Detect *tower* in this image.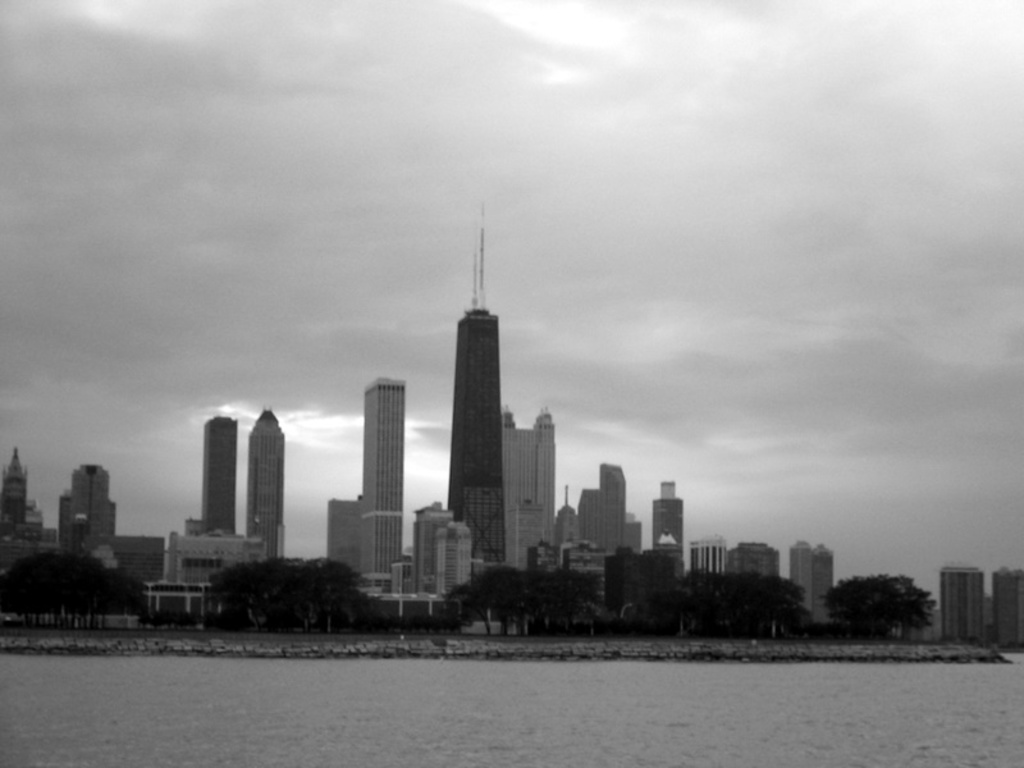
Detection: (443,306,509,566).
